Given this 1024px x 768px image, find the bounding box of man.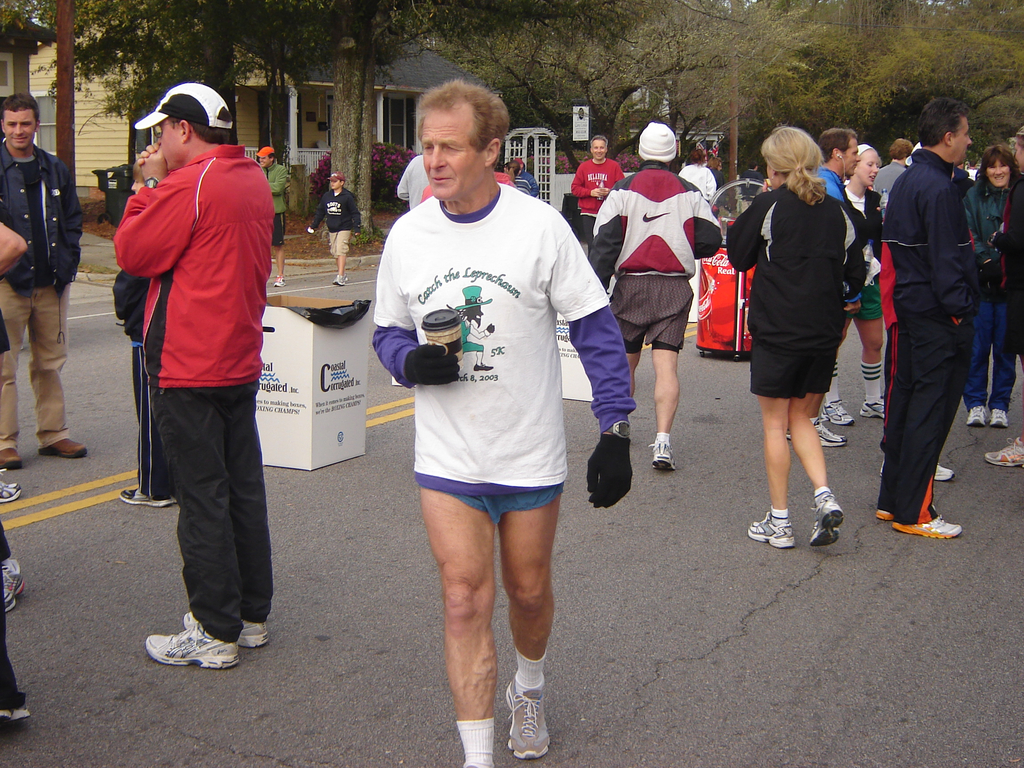
{"left": 732, "top": 161, "right": 765, "bottom": 214}.
